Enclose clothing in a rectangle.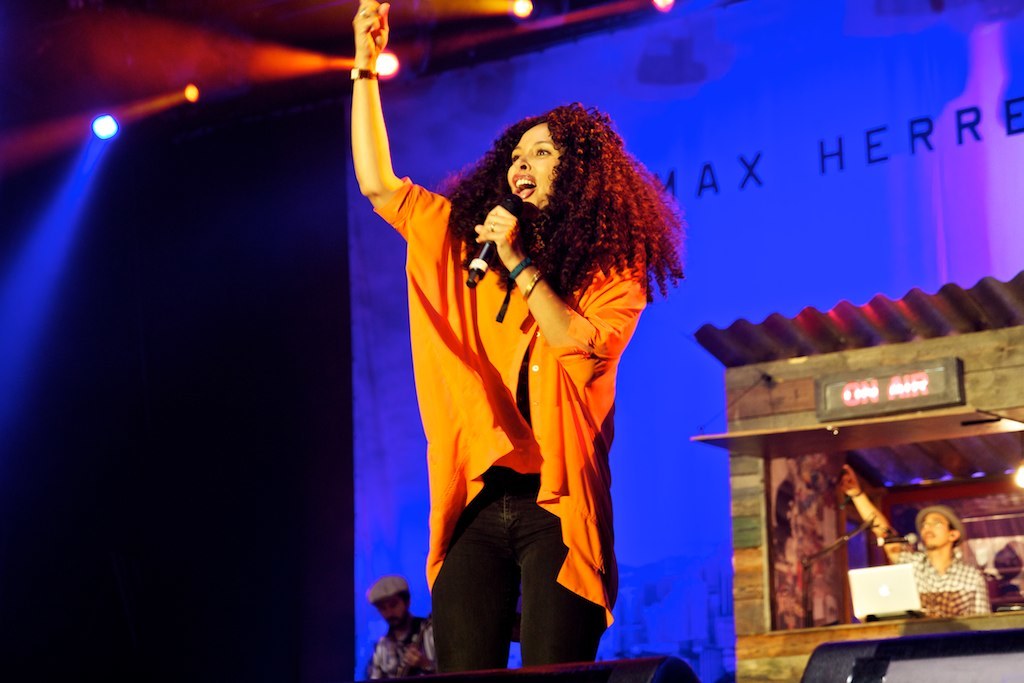
l=364, t=619, r=434, b=682.
